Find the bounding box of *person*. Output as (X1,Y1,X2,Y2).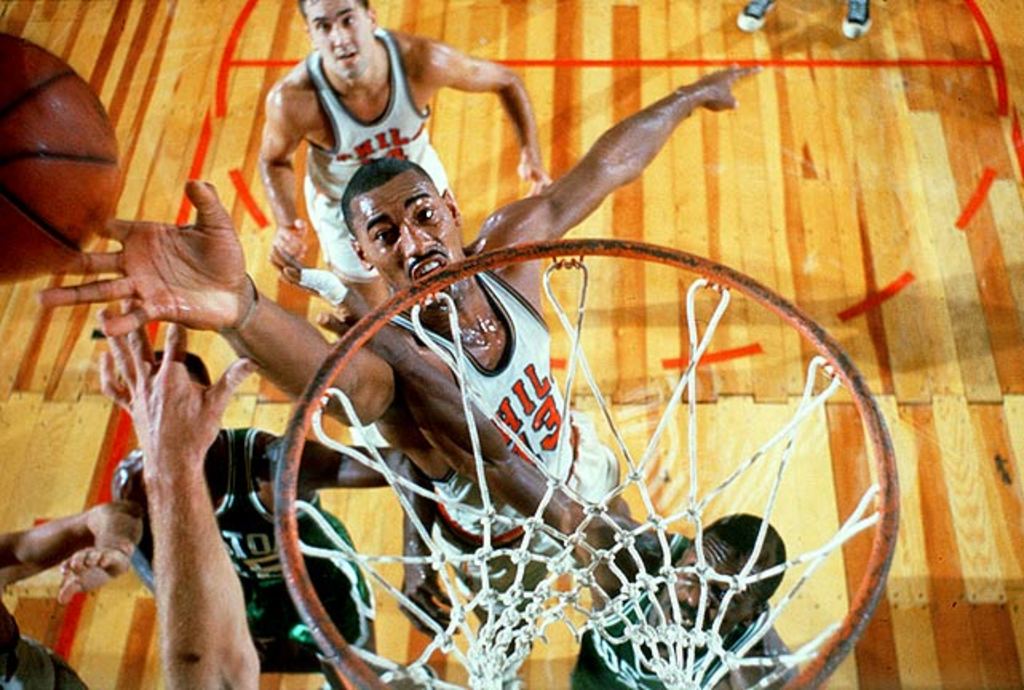
(101,300,259,688).
